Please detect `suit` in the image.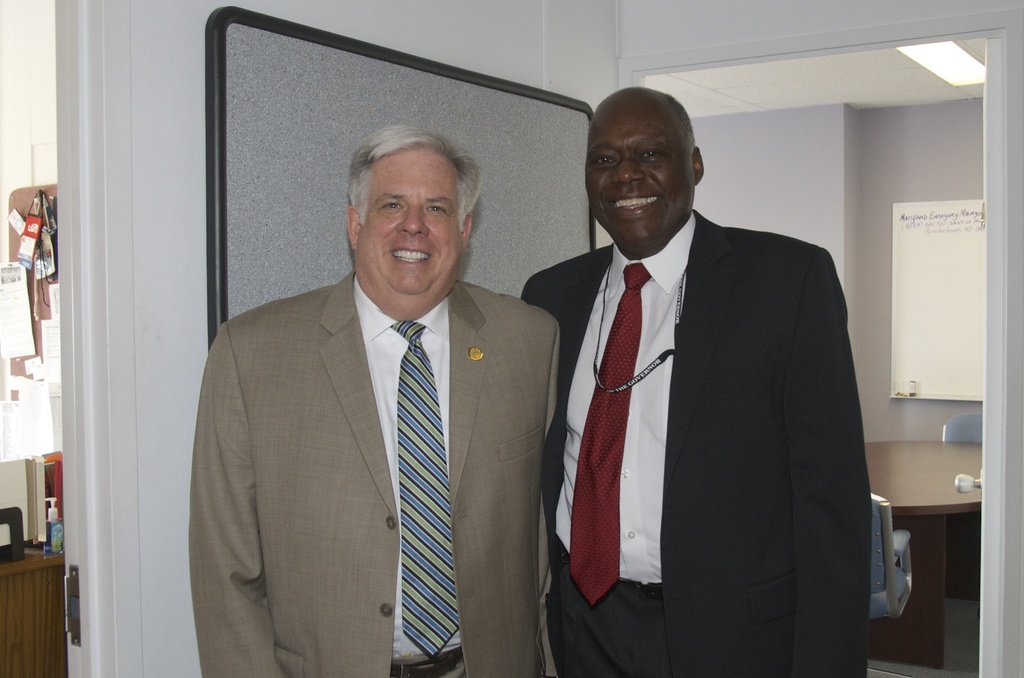
{"x1": 563, "y1": 124, "x2": 896, "y2": 638}.
